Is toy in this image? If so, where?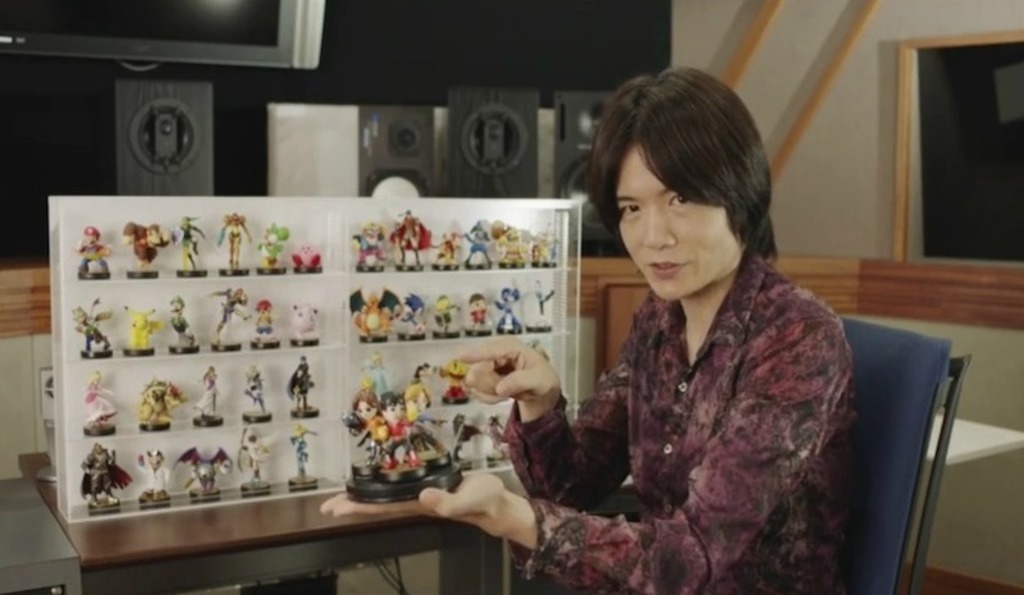
Yes, at left=347, top=223, right=385, bottom=274.
